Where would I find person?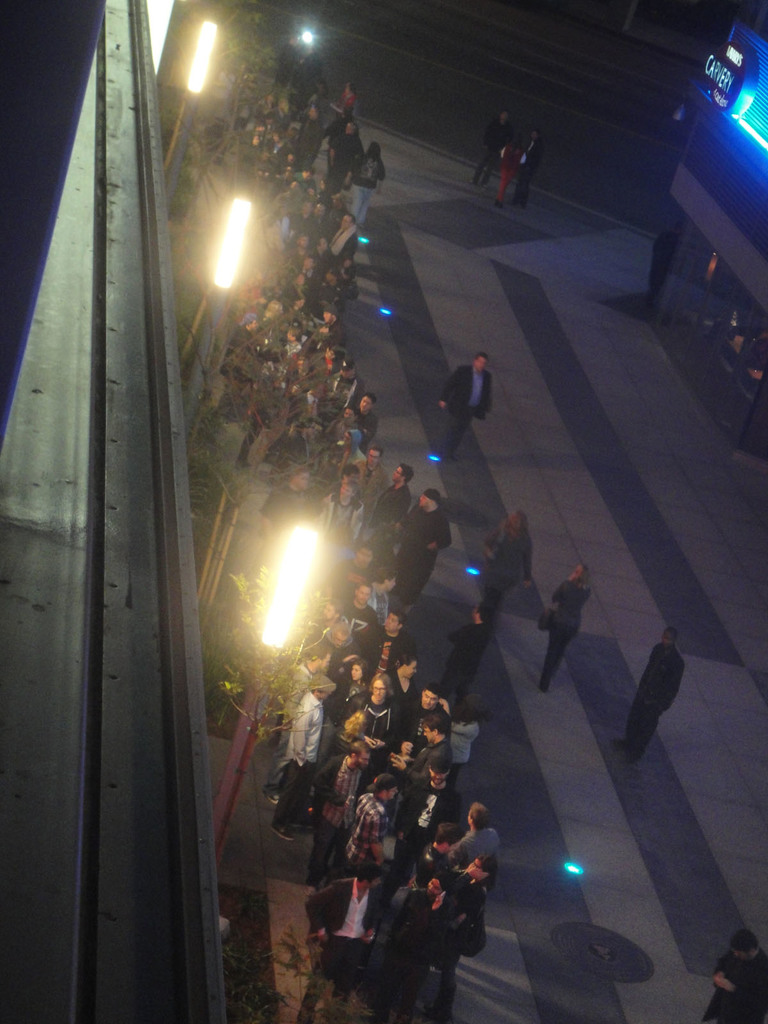
At x1=468 y1=109 x2=513 y2=186.
